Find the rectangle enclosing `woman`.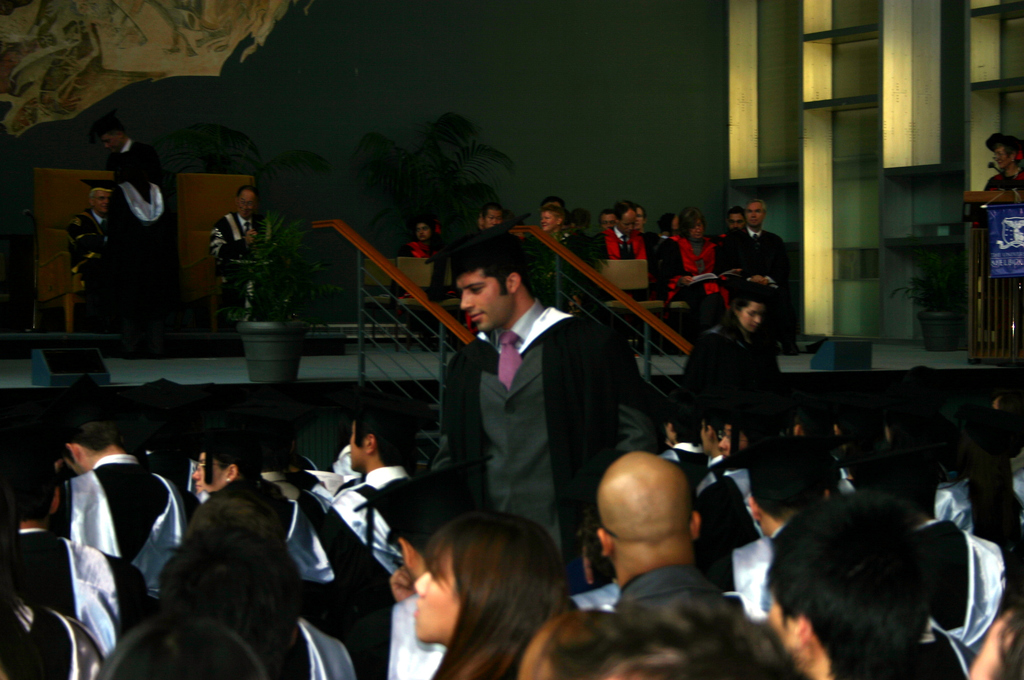
<region>655, 202, 732, 330</region>.
